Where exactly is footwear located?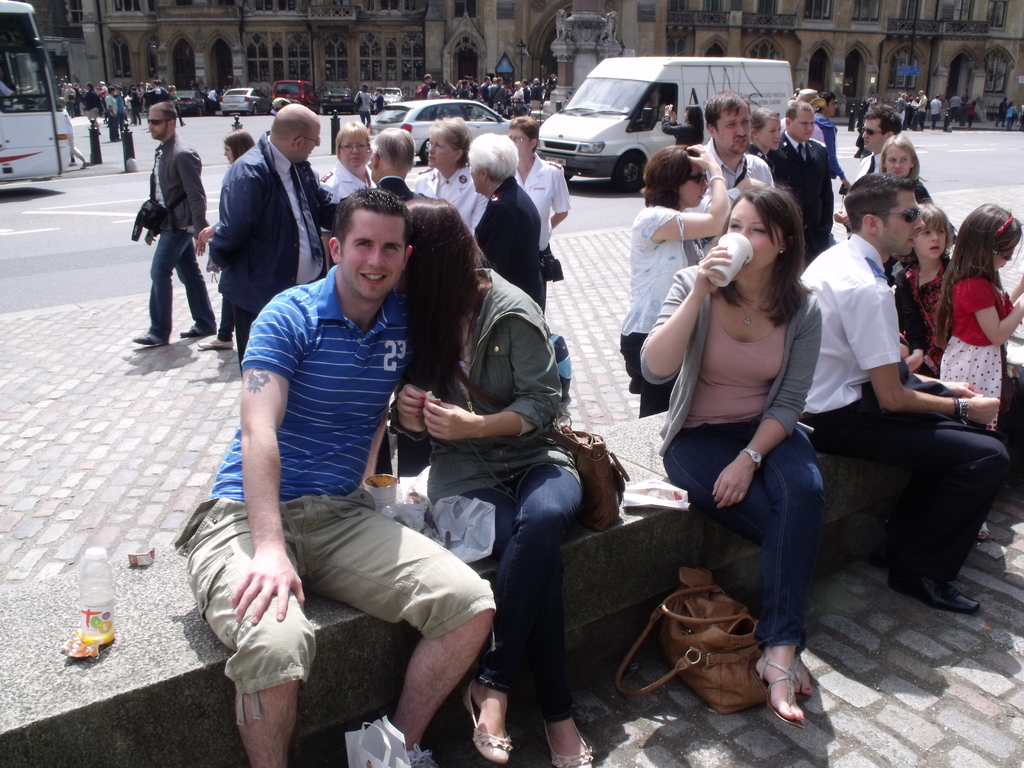
Its bounding box is (133,330,166,348).
